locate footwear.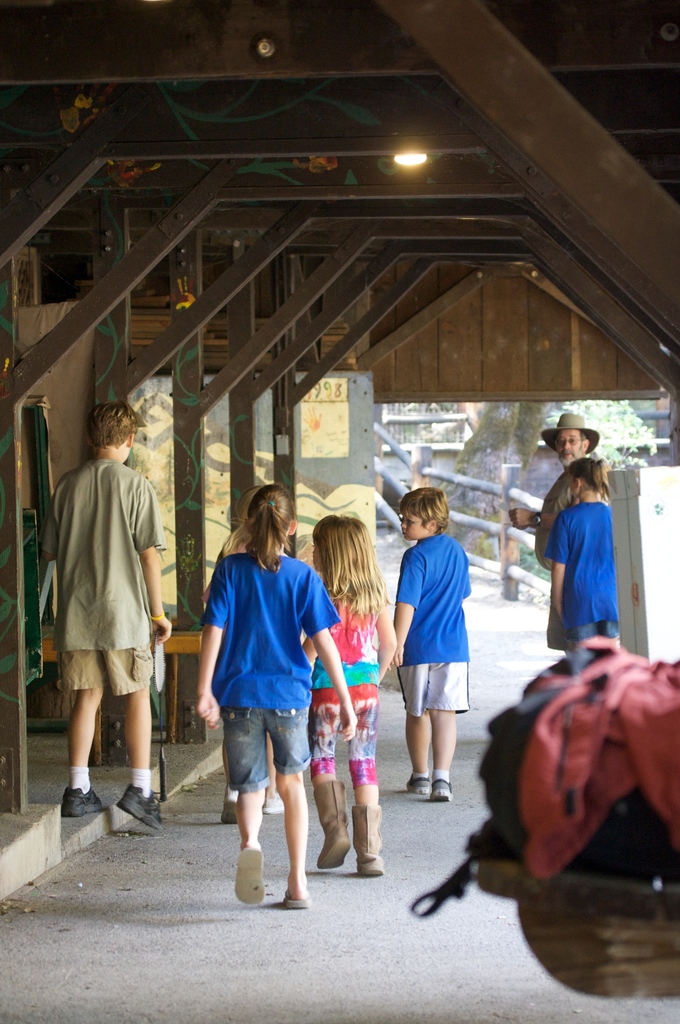
Bounding box: rect(263, 796, 284, 817).
